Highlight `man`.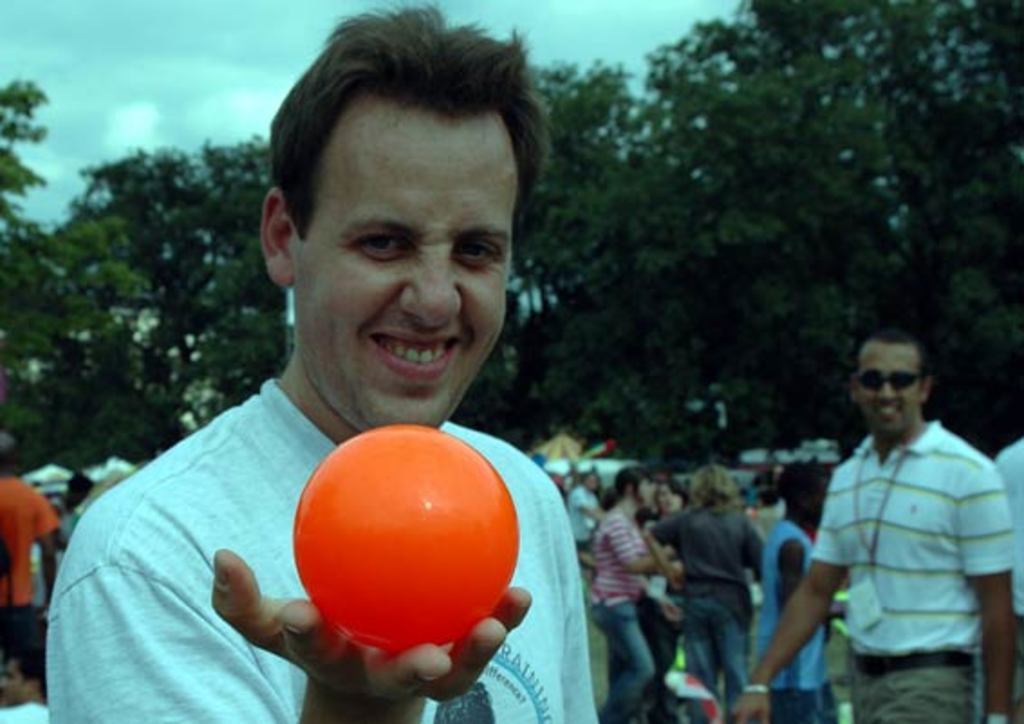
Highlighted region: BBox(49, 0, 598, 722).
